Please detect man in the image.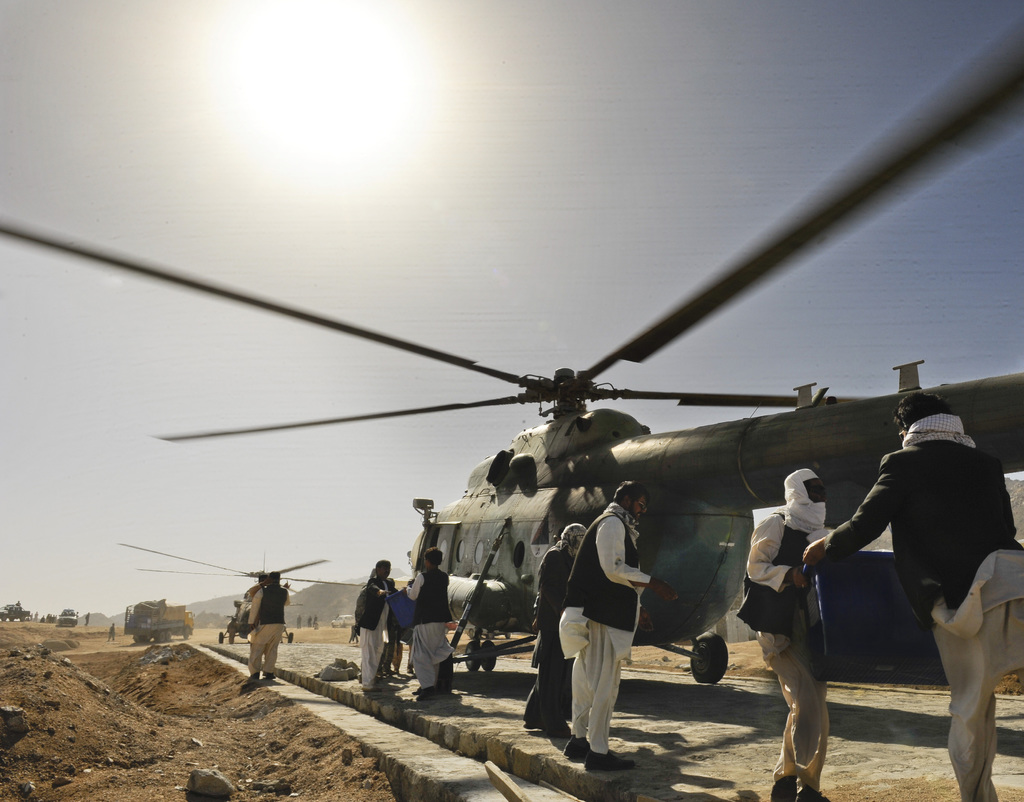
<region>357, 564, 398, 698</region>.
